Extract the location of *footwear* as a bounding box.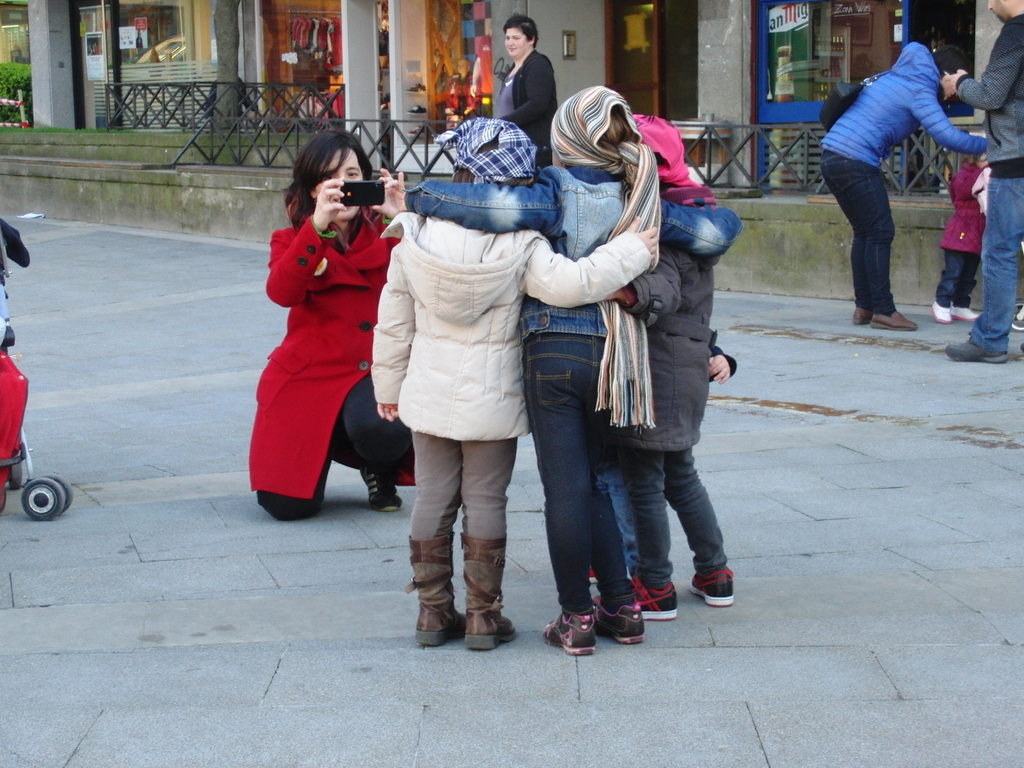
<box>629,578,678,621</box>.
